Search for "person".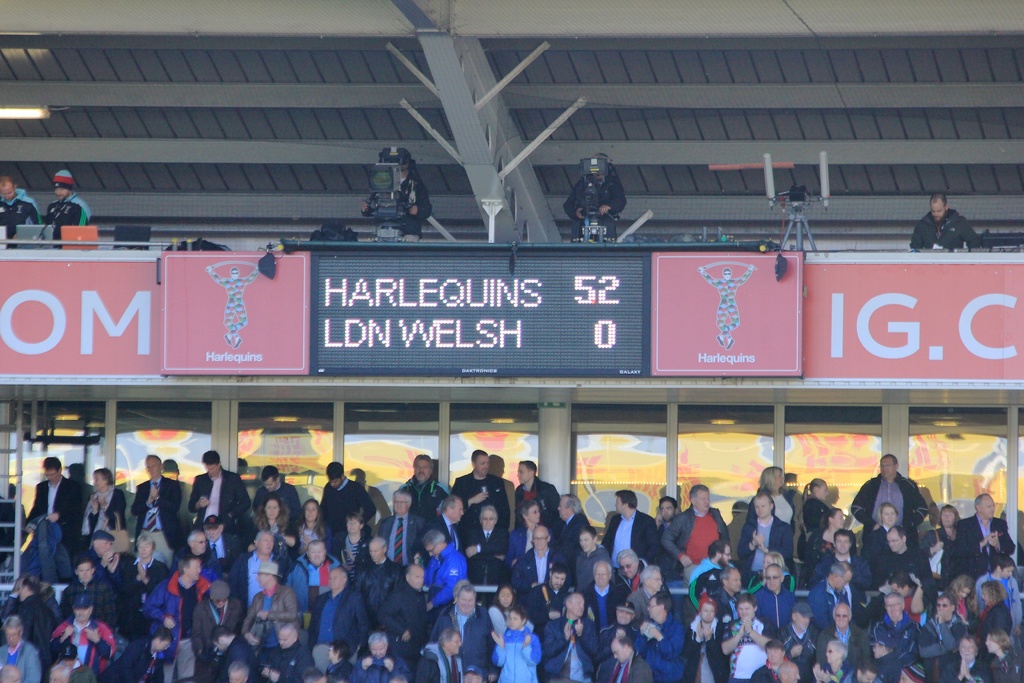
Found at 908, 186, 990, 255.
